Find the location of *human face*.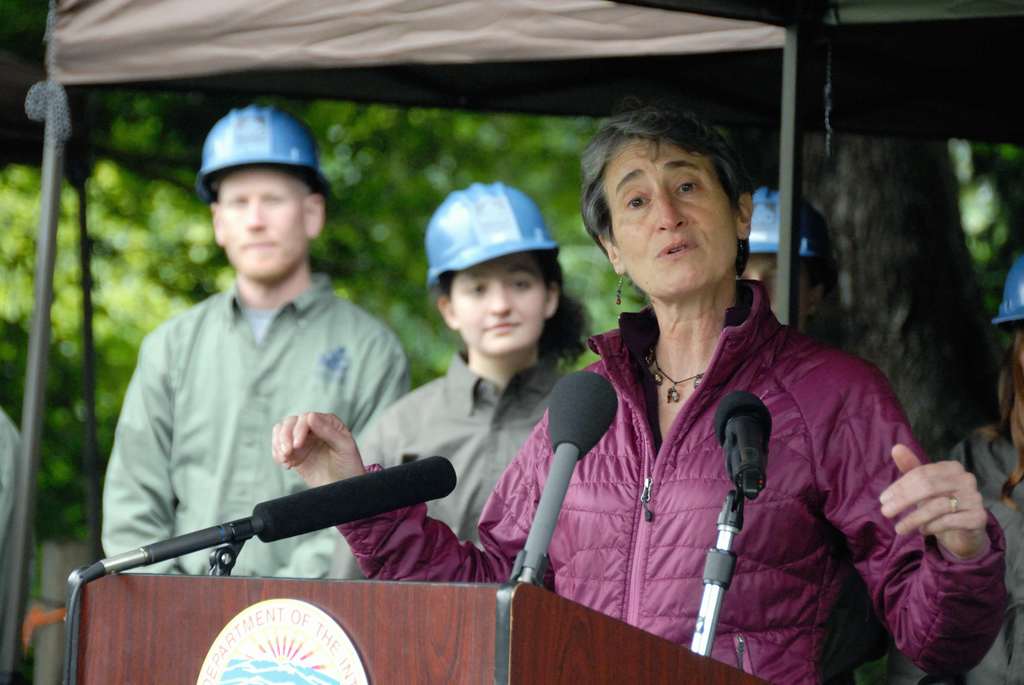
Location: 216:159:302:285.
